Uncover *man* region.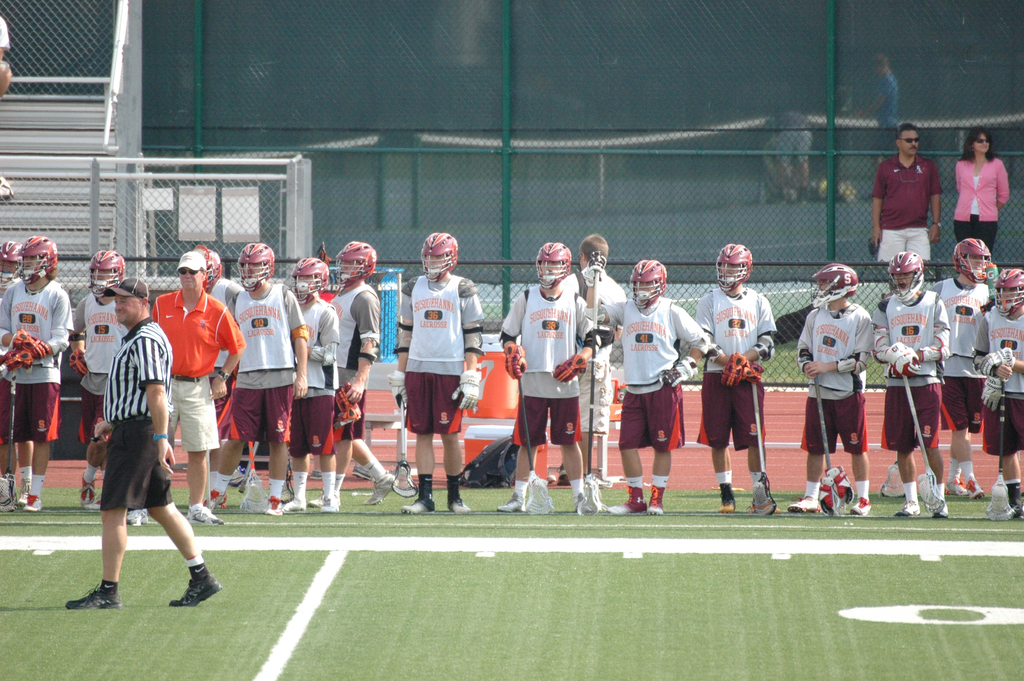
Uncovered: [850, 50, 905, 120].
